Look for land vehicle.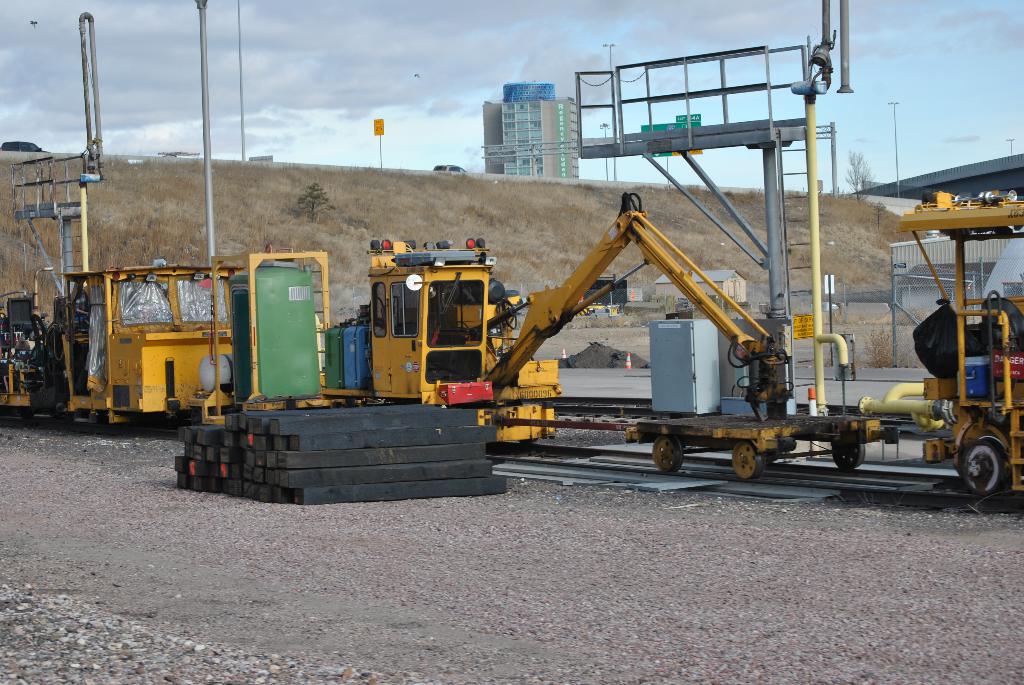
Found: bbox=[186, 191, 899, 478].
